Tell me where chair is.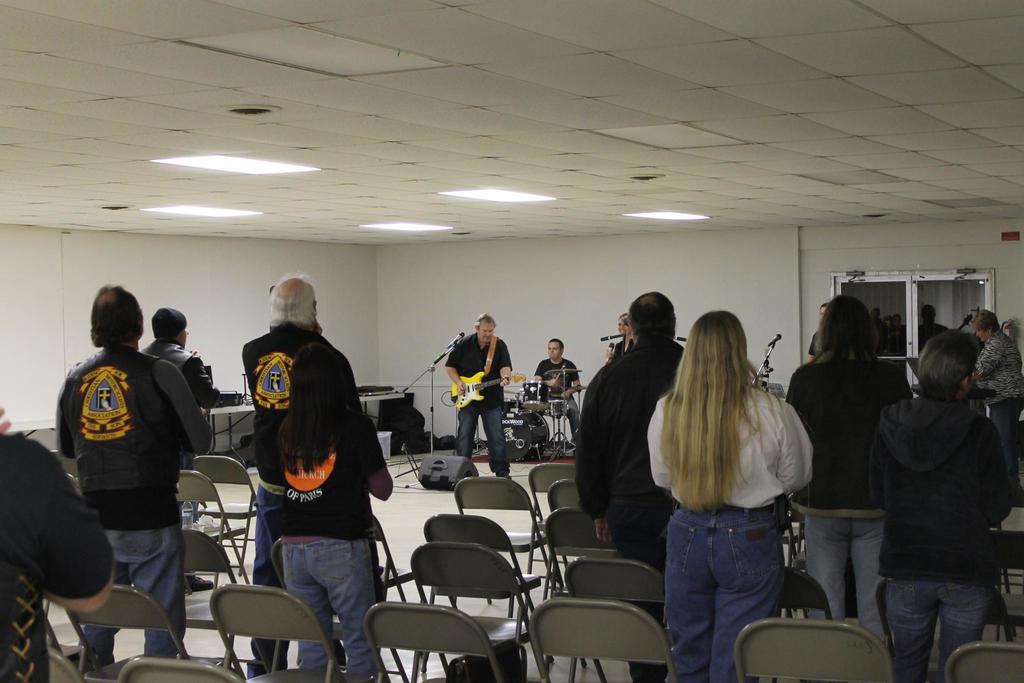
chair is at {"x1": 406, "y1": 542, "x2": 551, "y2": 682}.
